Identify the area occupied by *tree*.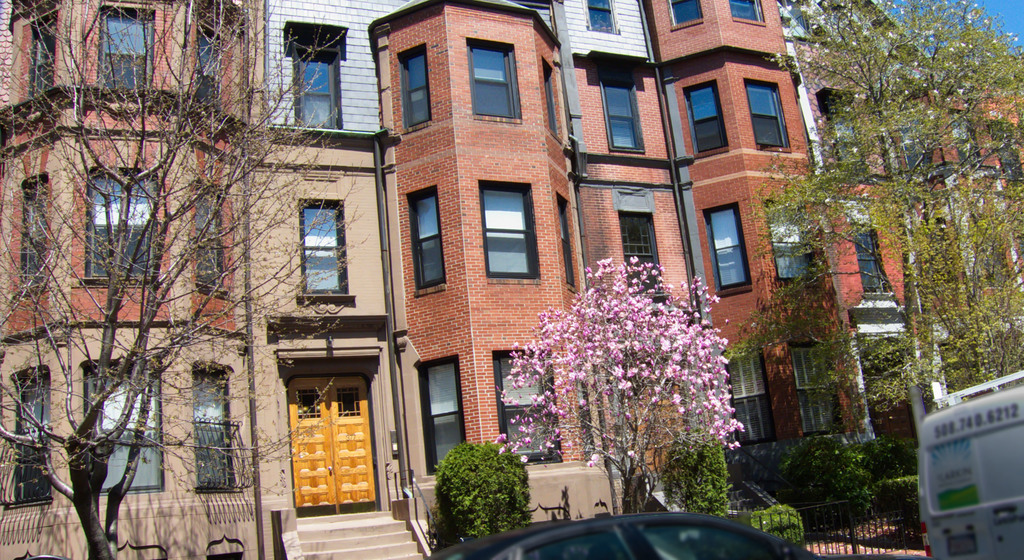
Area: 0:0:354:559.
